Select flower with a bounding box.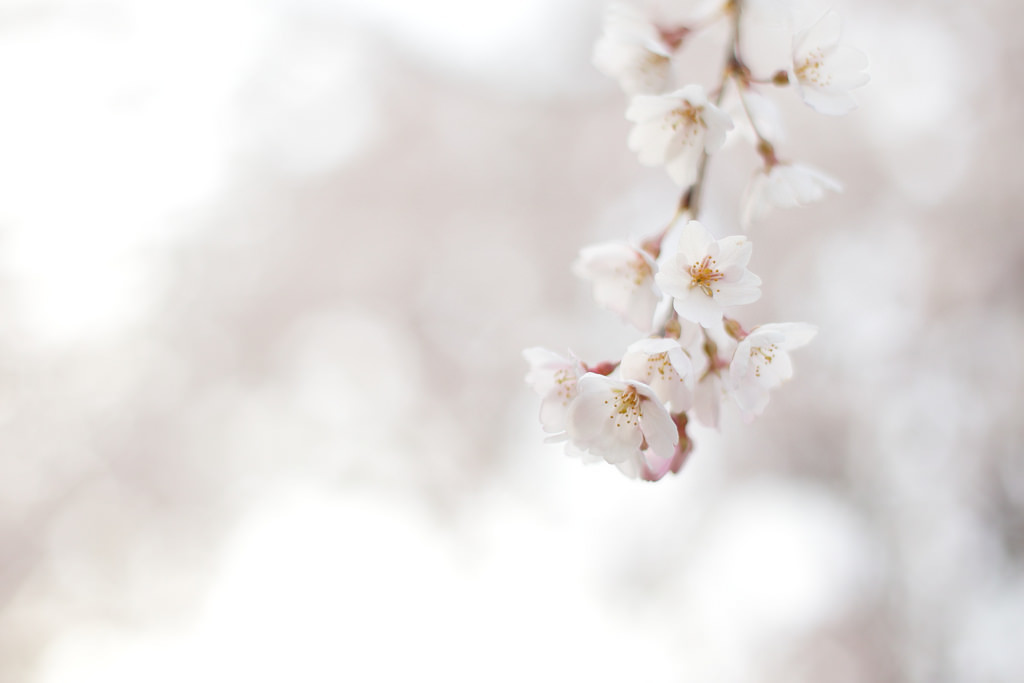
pyautogui.locateOnScreen(546, 344, 698, 490).
